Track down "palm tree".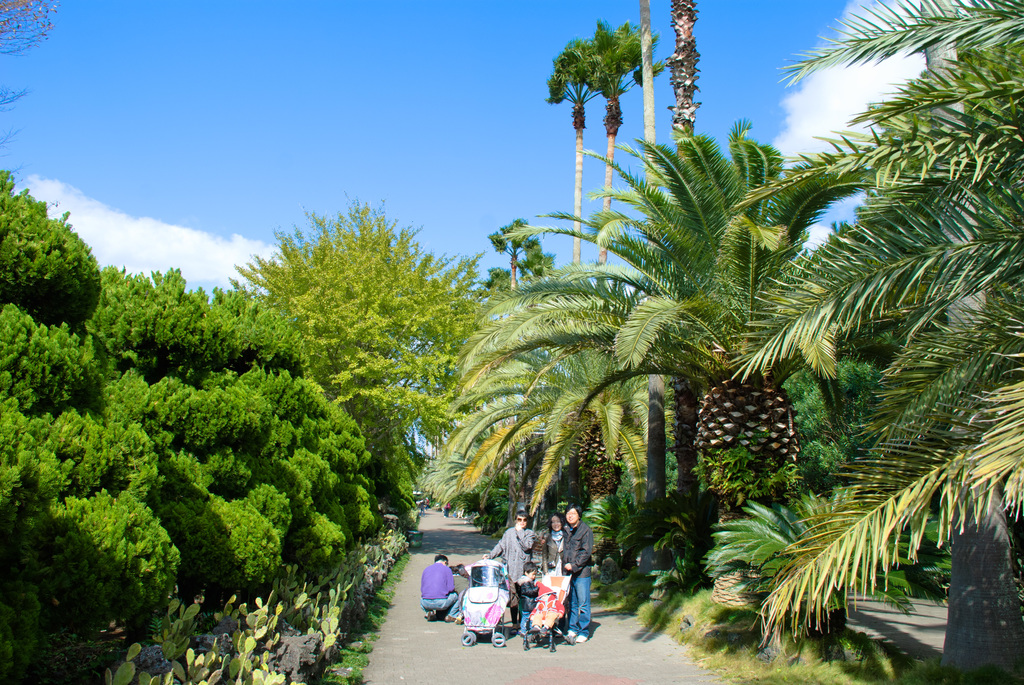
Tracked to [543, 43, 596, 308].
